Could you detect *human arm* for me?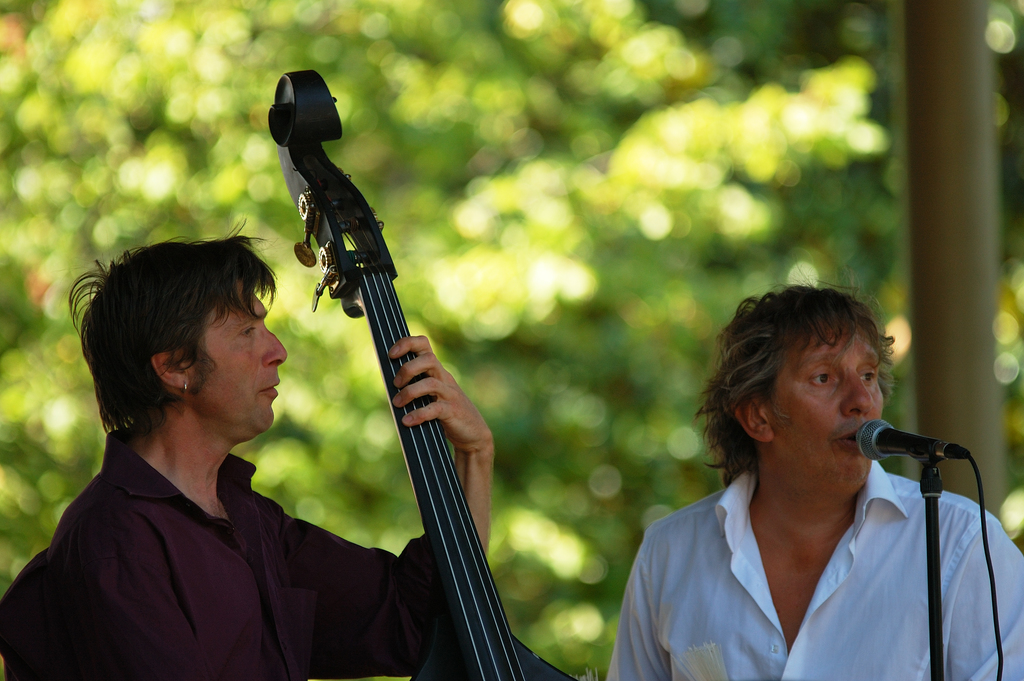
Detection result: Rect(607, 537, 667, 680).
